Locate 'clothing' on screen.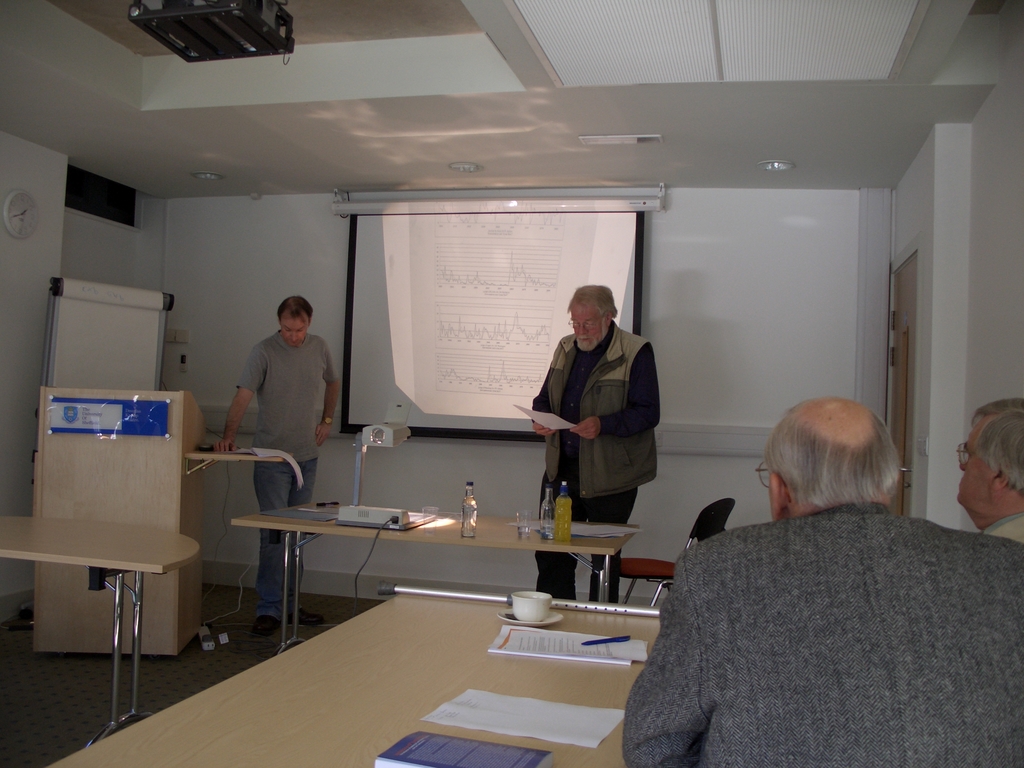
On screen at (x1=234, y1=319, x2=337, y2=609).
